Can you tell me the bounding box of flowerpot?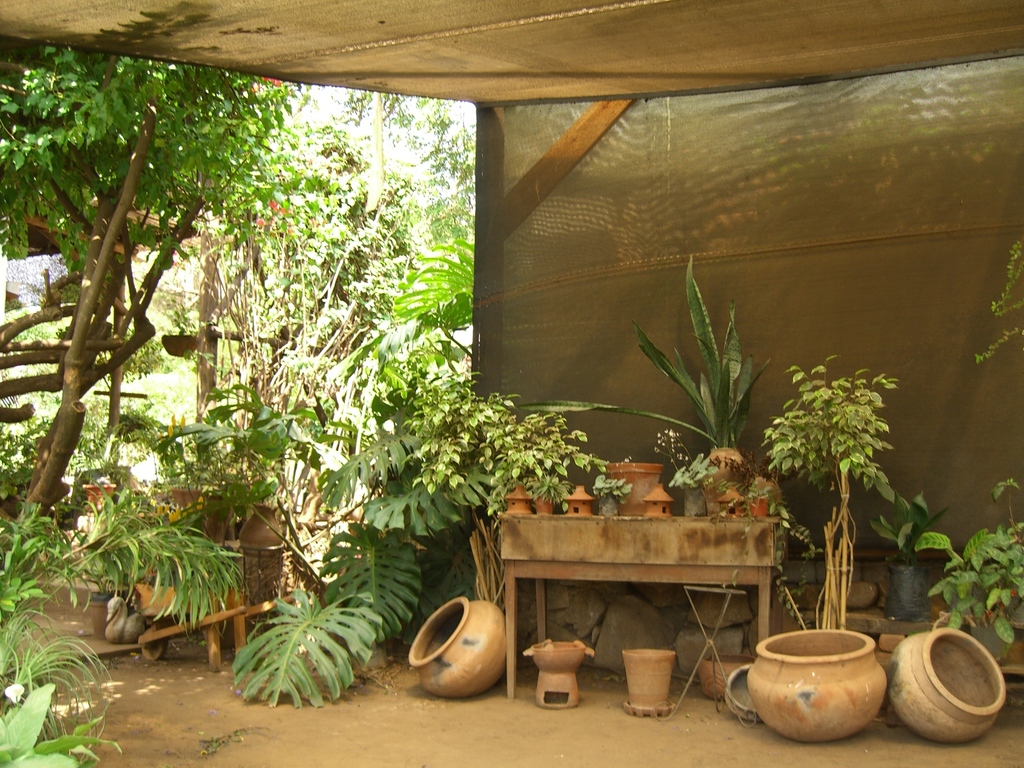
[410, 595, 508, 700].
